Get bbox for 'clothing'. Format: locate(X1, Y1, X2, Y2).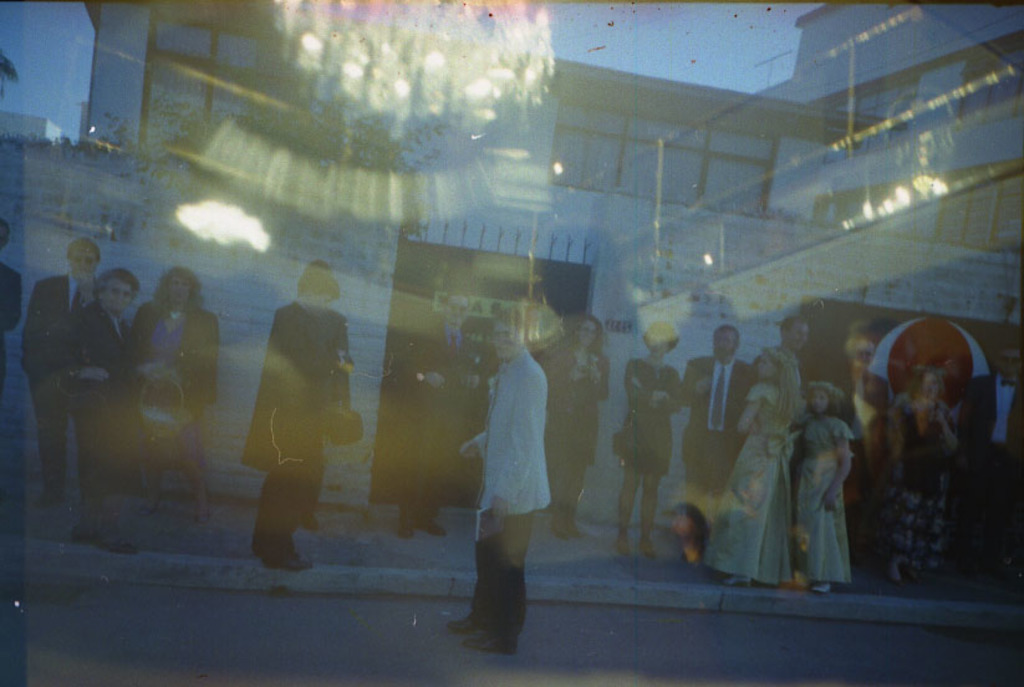
locate(474, 342, 551, 510).
